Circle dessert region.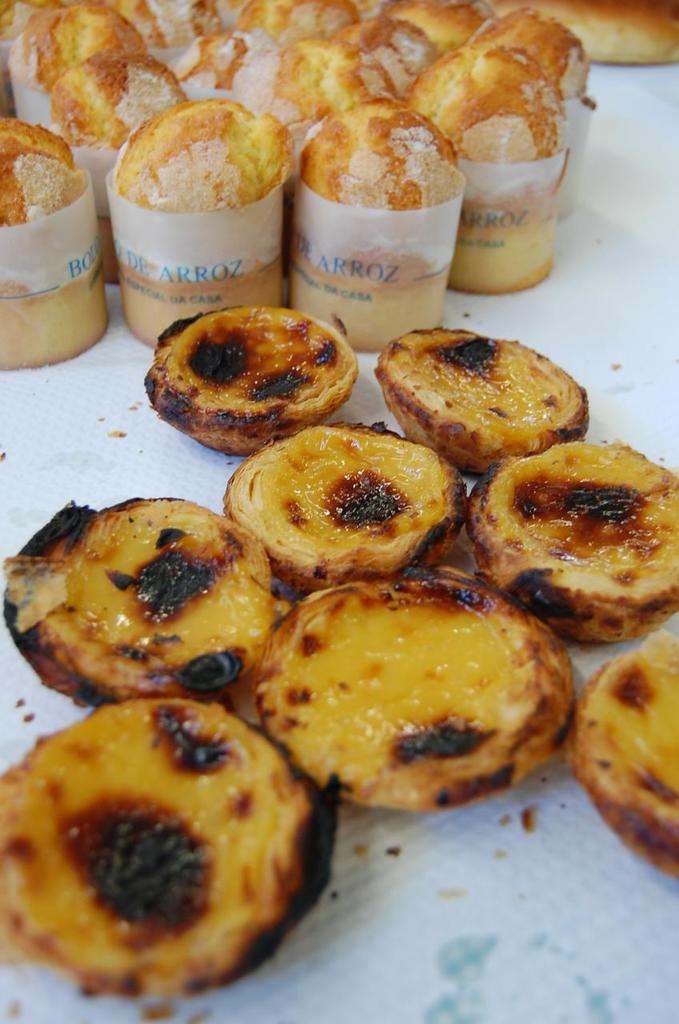
Region: <region>244, 422, 461, 599</region>.
